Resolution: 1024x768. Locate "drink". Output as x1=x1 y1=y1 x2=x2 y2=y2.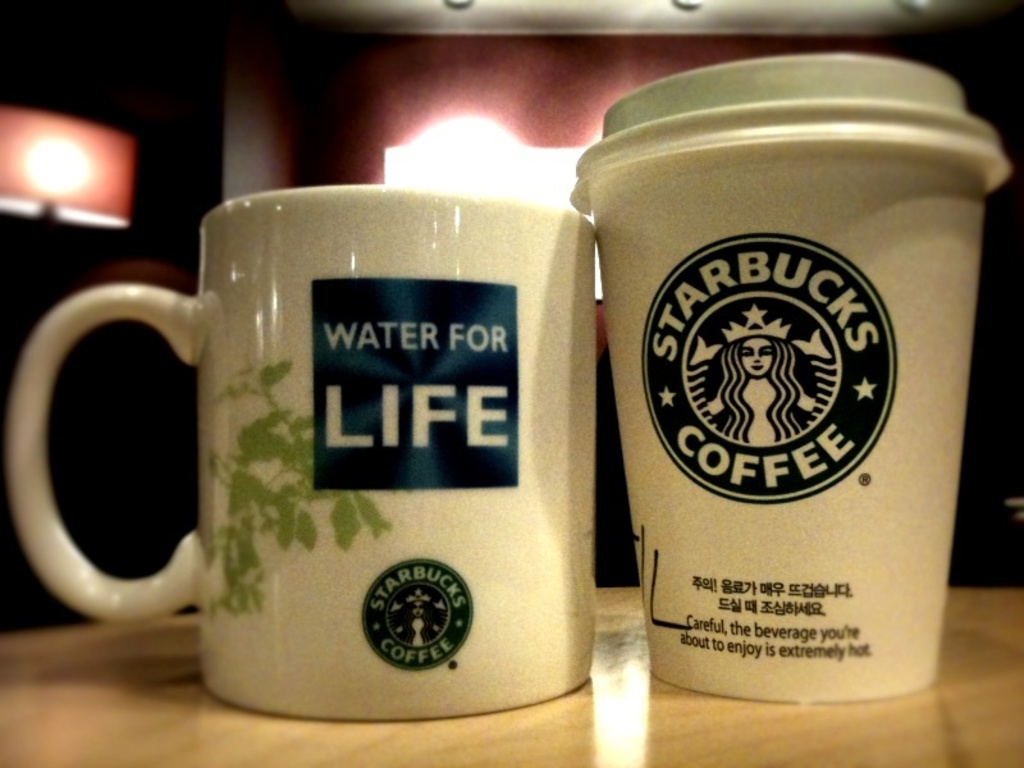
x1=562 y1=56 x2=1016 y2=712.
